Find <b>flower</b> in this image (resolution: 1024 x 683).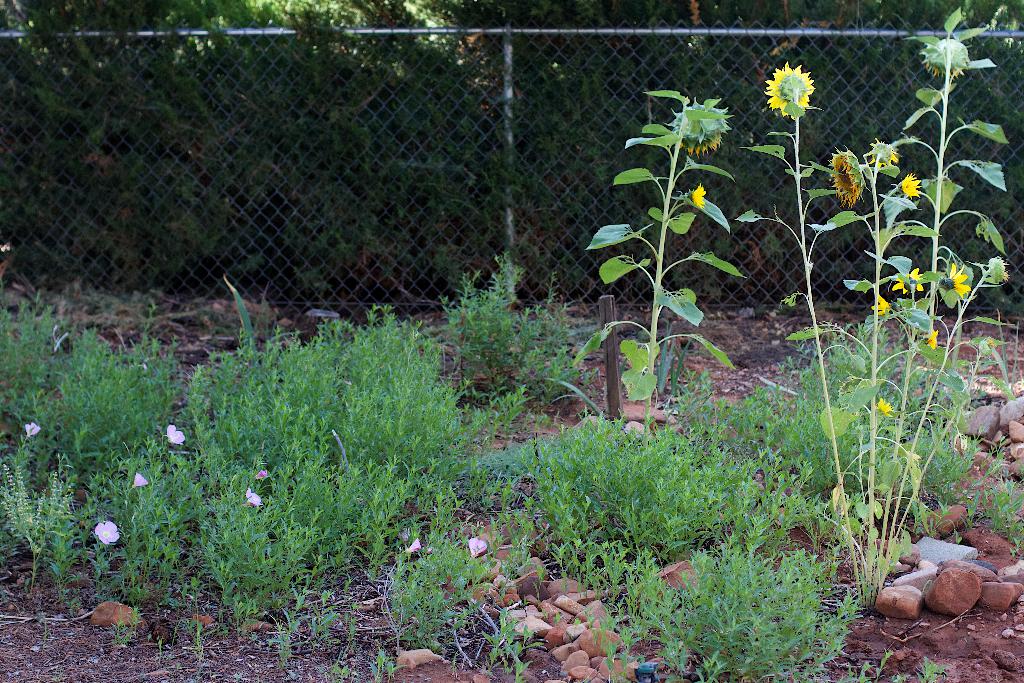
x1=688 y1=184 x2=708 y2=210.
